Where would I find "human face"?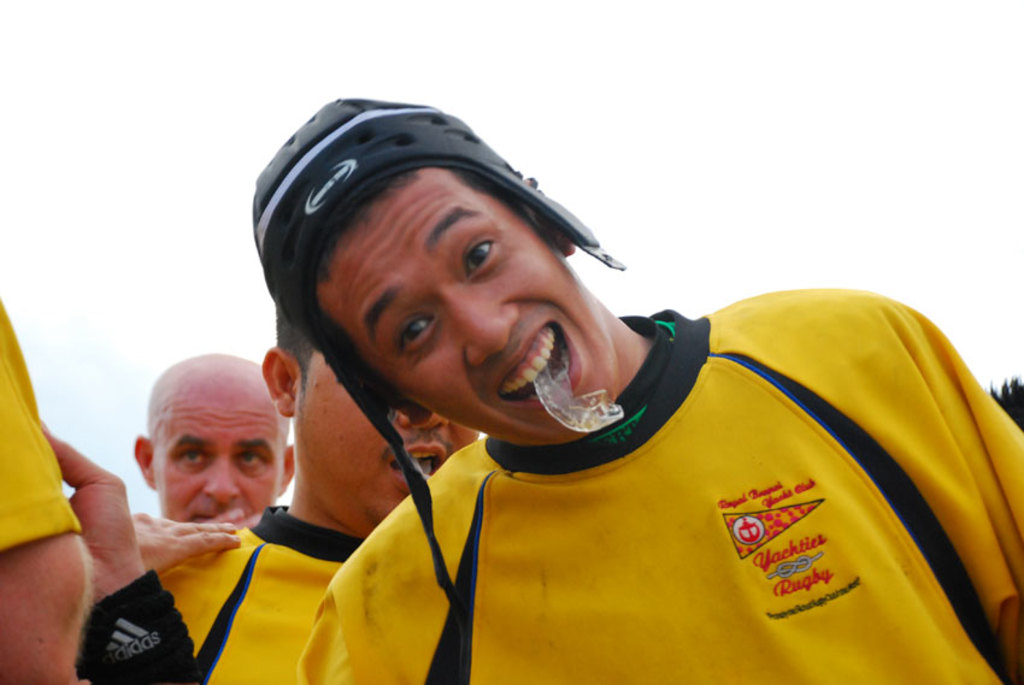
At 308, 166, 614, 448.
